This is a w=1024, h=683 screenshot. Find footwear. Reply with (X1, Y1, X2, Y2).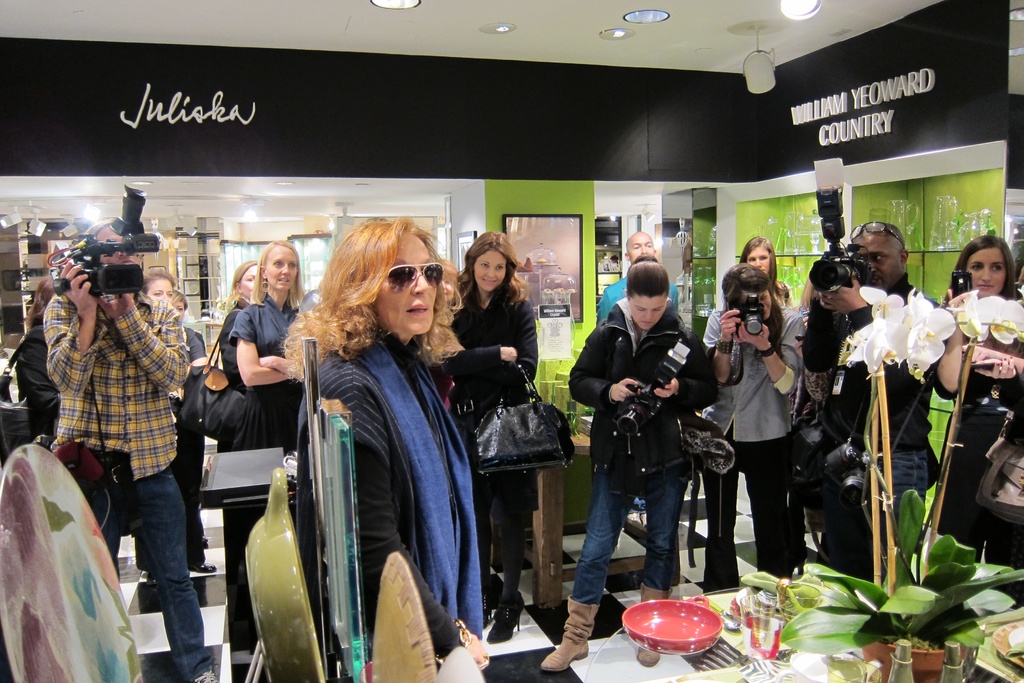
(638, 582, 669, 667).
